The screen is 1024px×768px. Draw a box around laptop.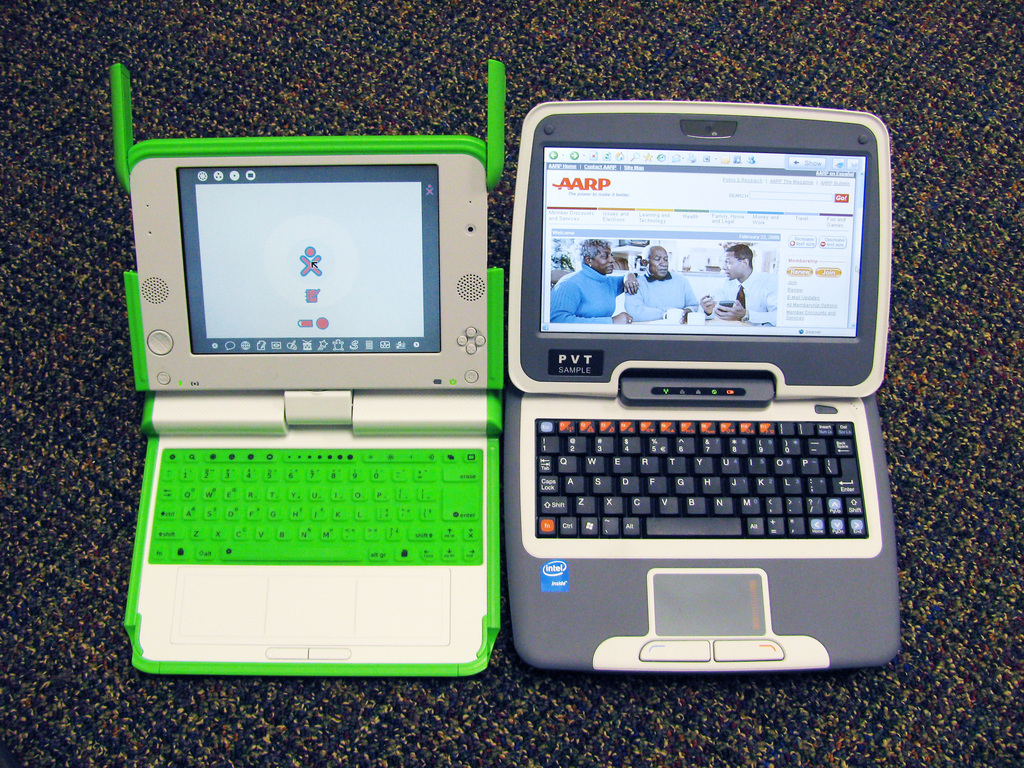
left=513, top=145, right=886, bottom=655.
